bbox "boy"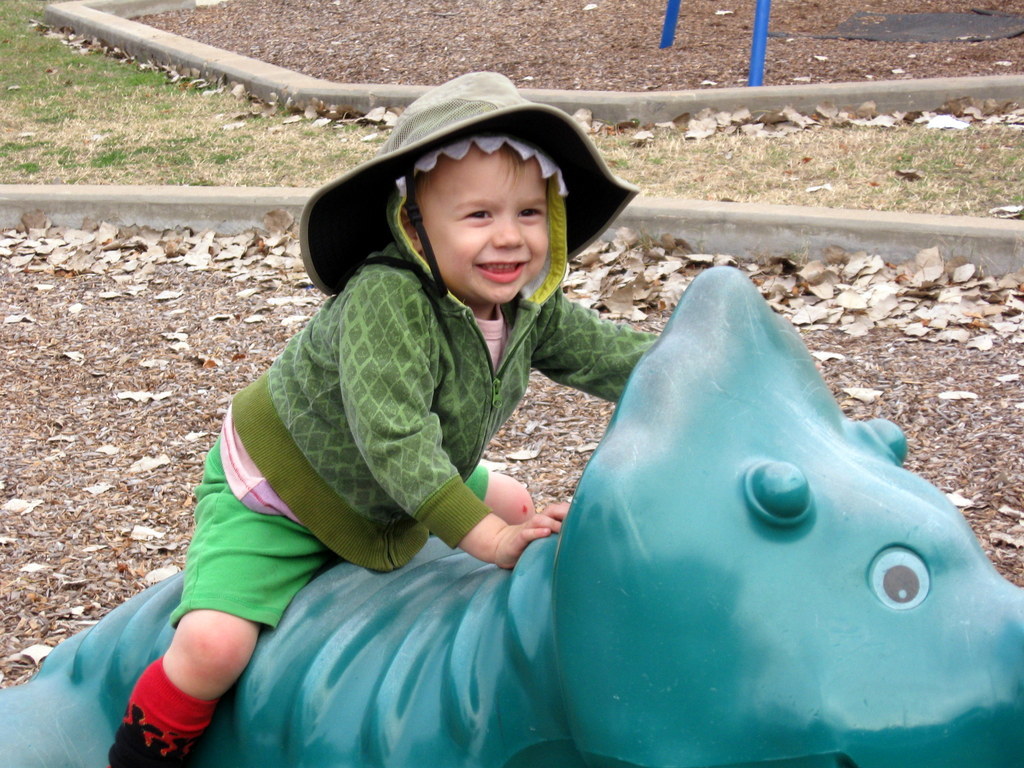
(x1=100, y1=116, x2=723, y2=741)
